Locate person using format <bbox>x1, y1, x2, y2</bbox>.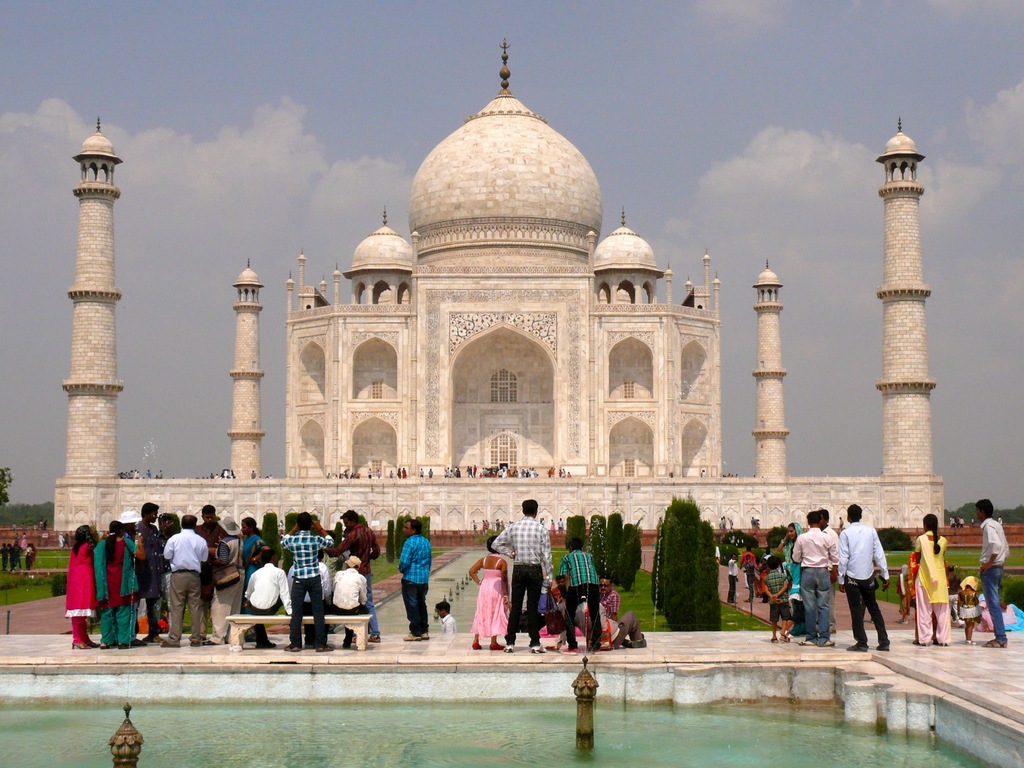
<bbox>954, 581, 977, 642</bbox>.
